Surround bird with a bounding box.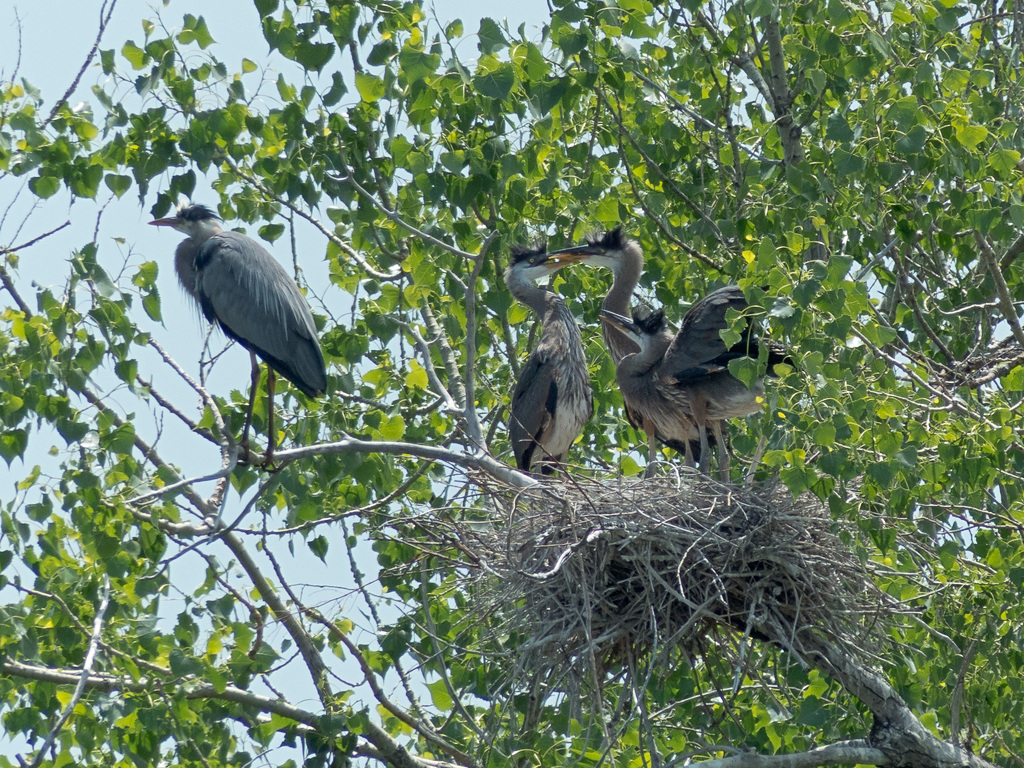
detection(596, 303, 728, 468).
